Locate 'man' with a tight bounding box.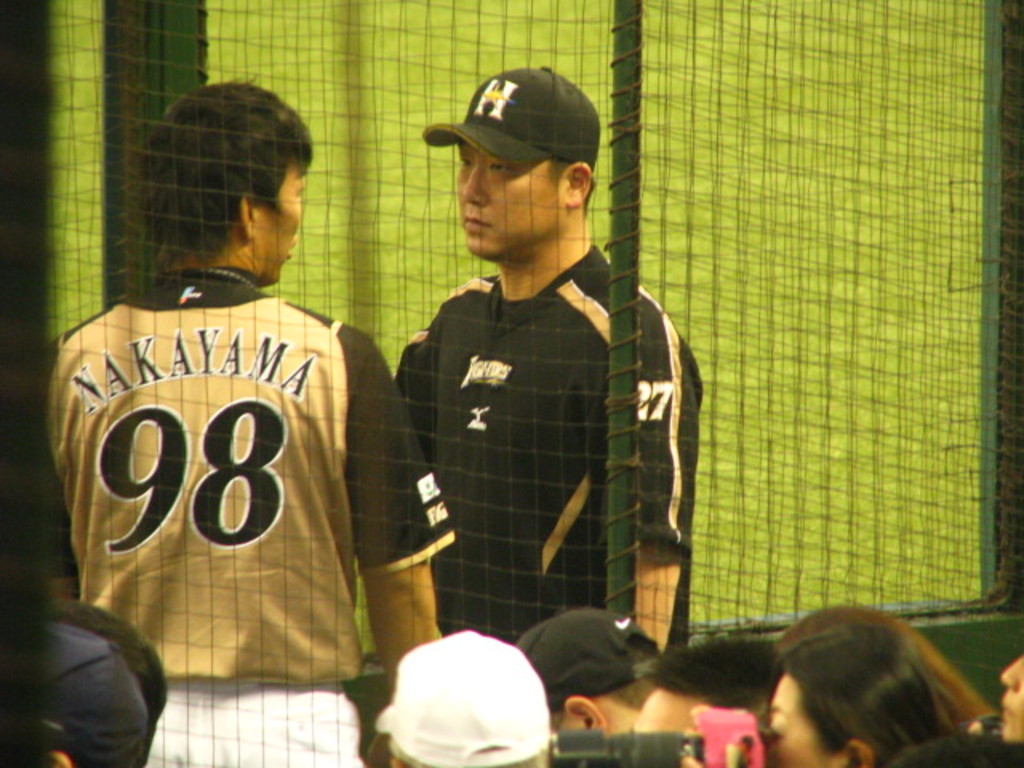
(x1=373, y1=629, x2=560, y2=766).
